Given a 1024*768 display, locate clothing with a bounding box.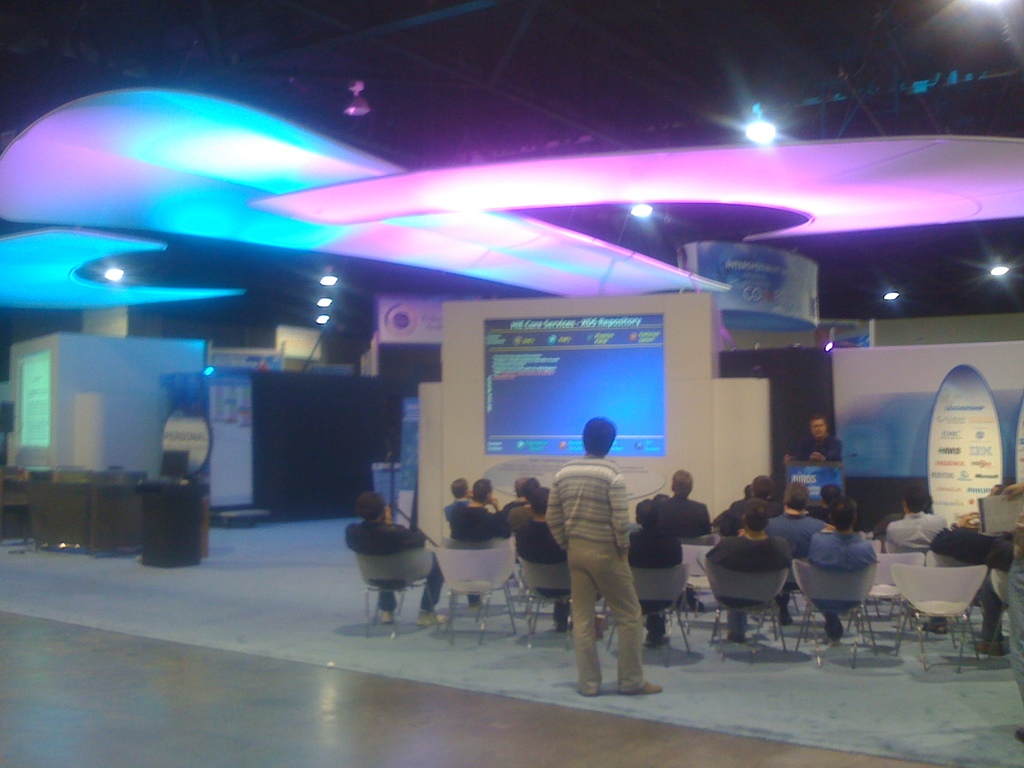
Located: 516, 515, 570, 621.
